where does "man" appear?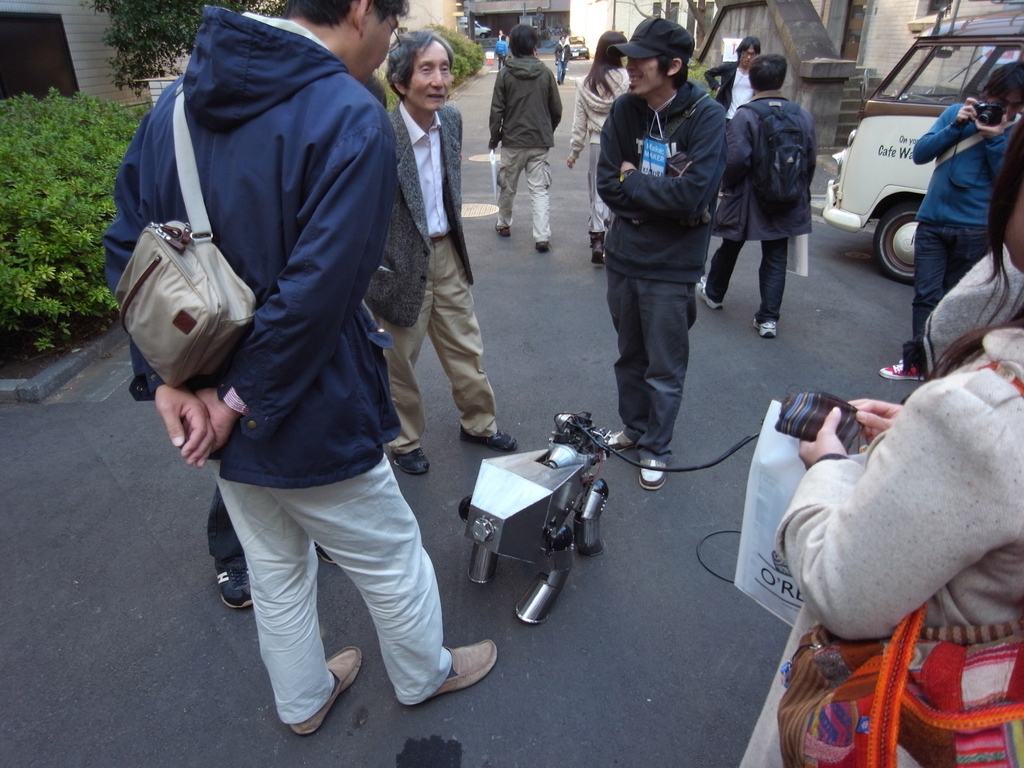
Appears at crop(388, 28, 520, 475).
